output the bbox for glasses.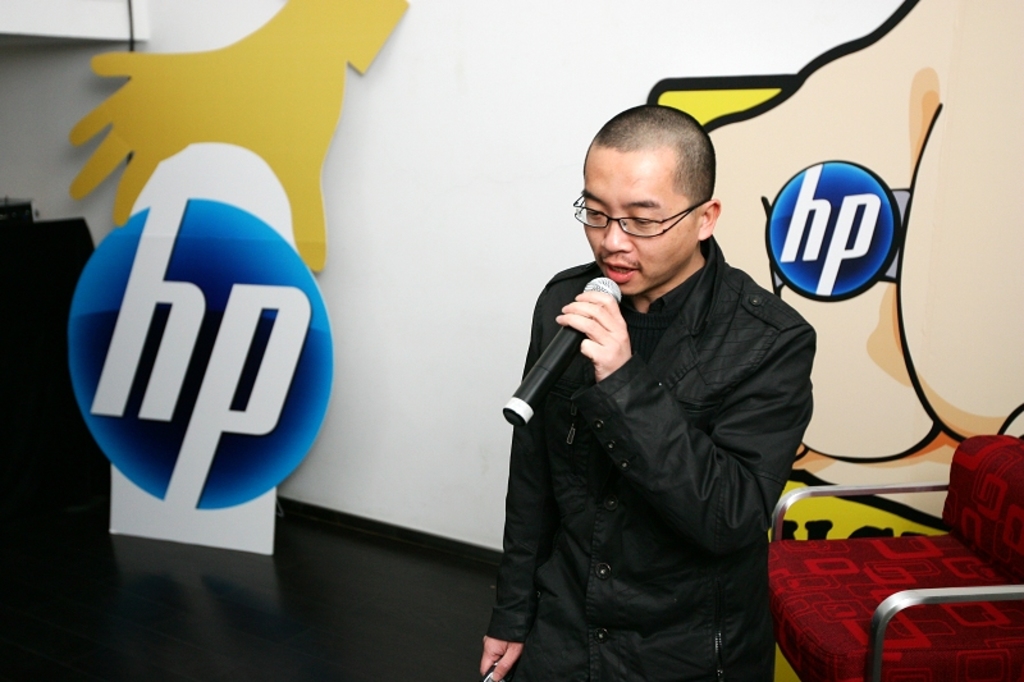
bbox=(579, 191, 716, 238).
